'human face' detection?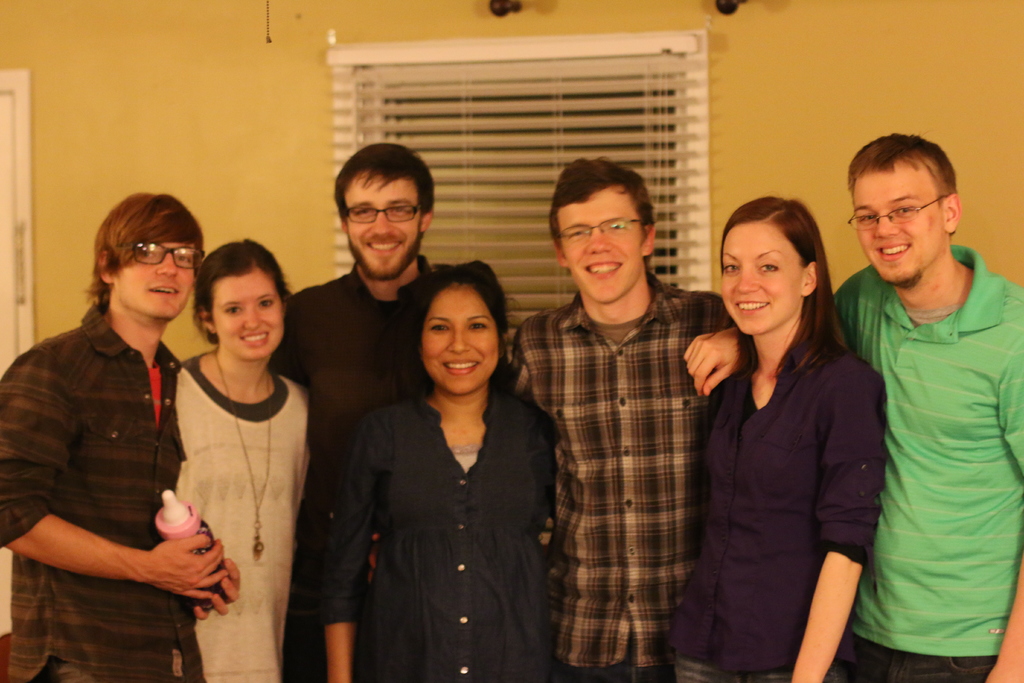
detection(862, 152, 943, 280)
